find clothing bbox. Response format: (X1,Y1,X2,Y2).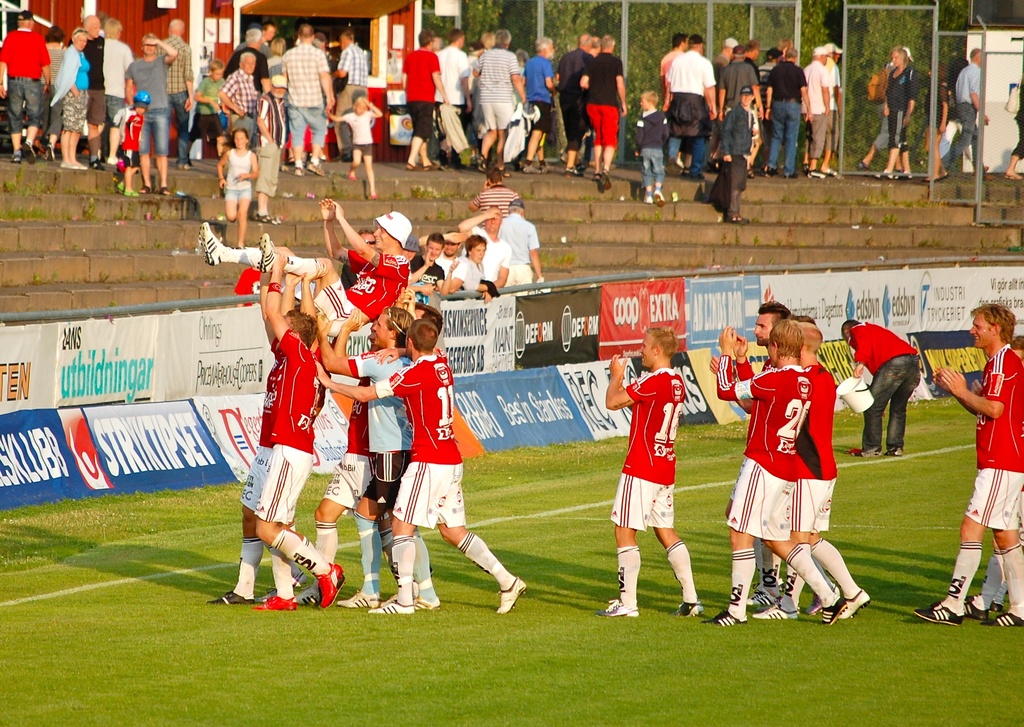
(236,298,338,560).
